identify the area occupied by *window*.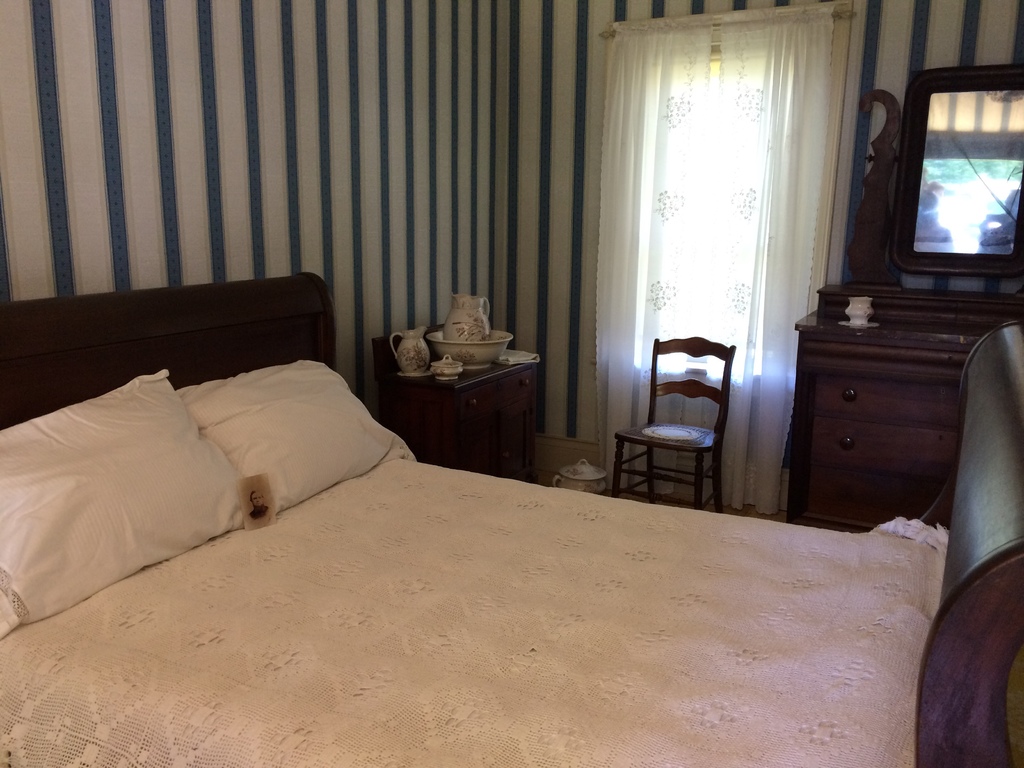
Area: detection(588, 0, 844, 419).
